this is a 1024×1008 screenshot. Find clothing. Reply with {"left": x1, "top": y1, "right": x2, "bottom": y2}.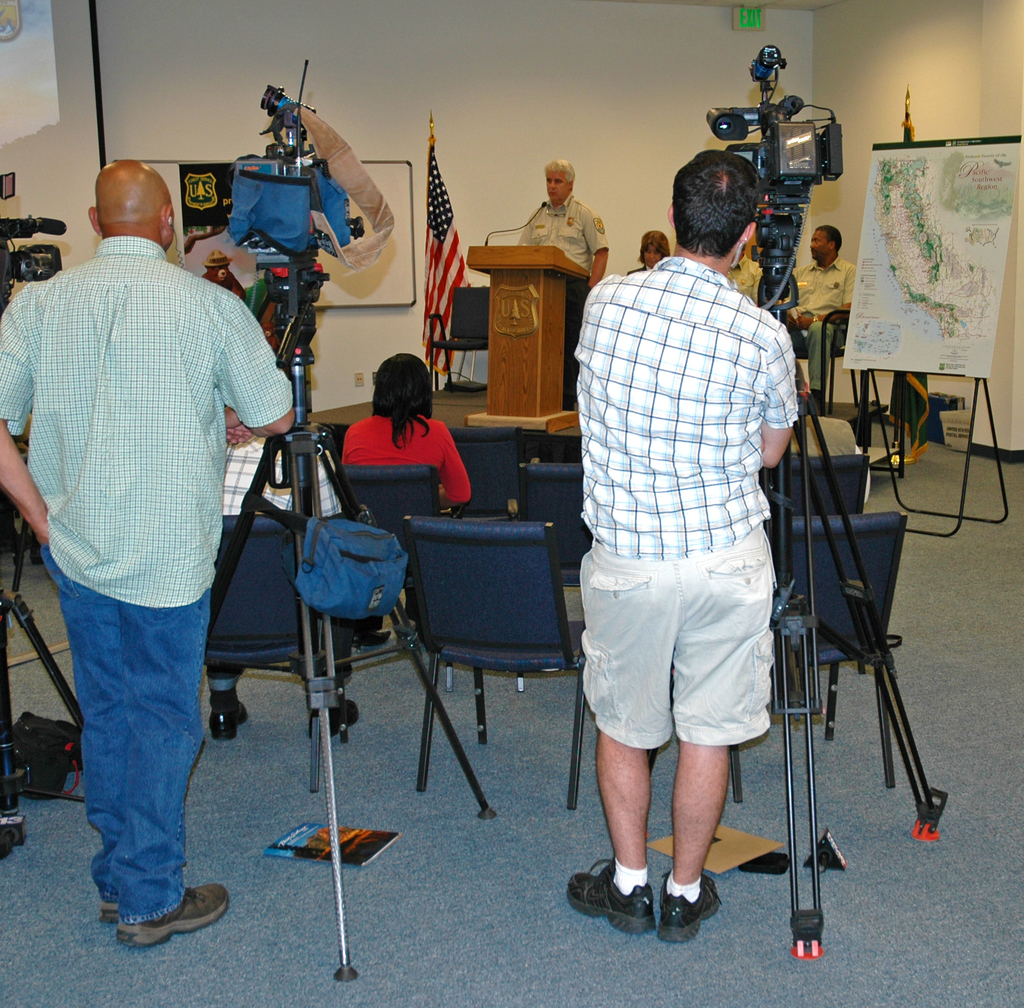
{"left": 568, "top": 250, "right": 804, "bottom": 750}.
